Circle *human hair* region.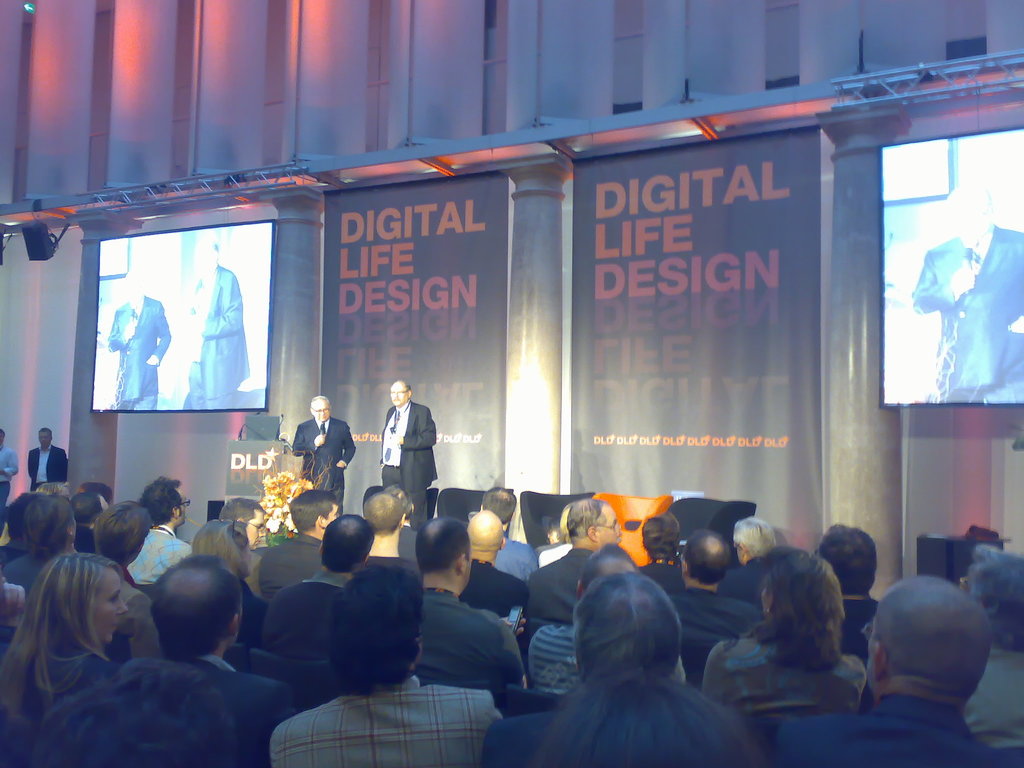
Region: pyautogui.locateOnScreen(189, 519, 250, 577).
